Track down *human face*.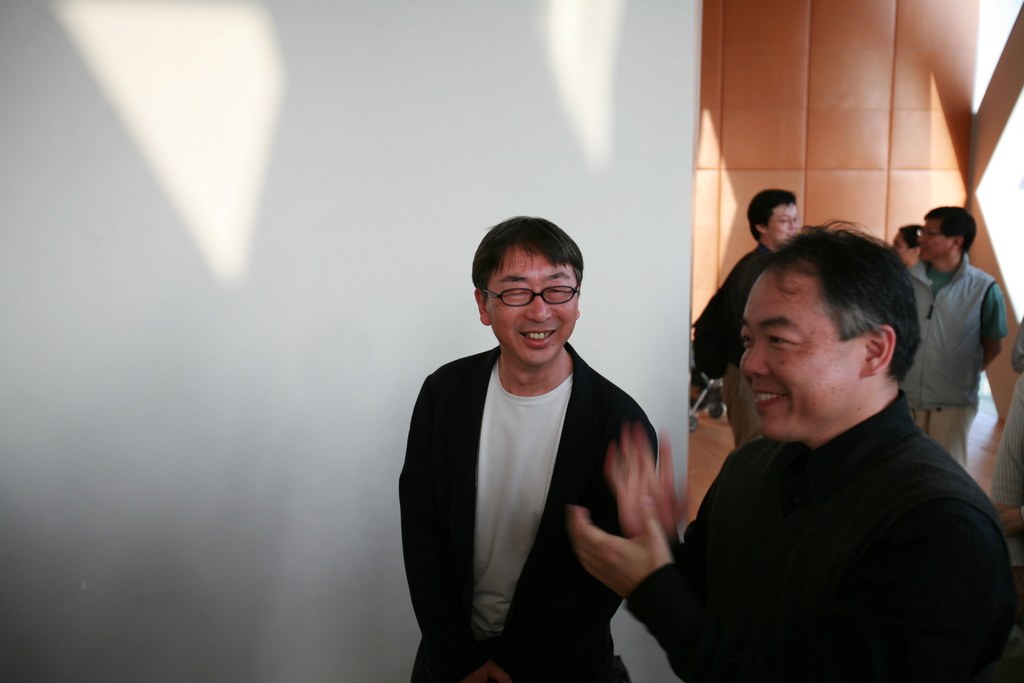
Tracked to BBox(891, 232, 918, 267).
